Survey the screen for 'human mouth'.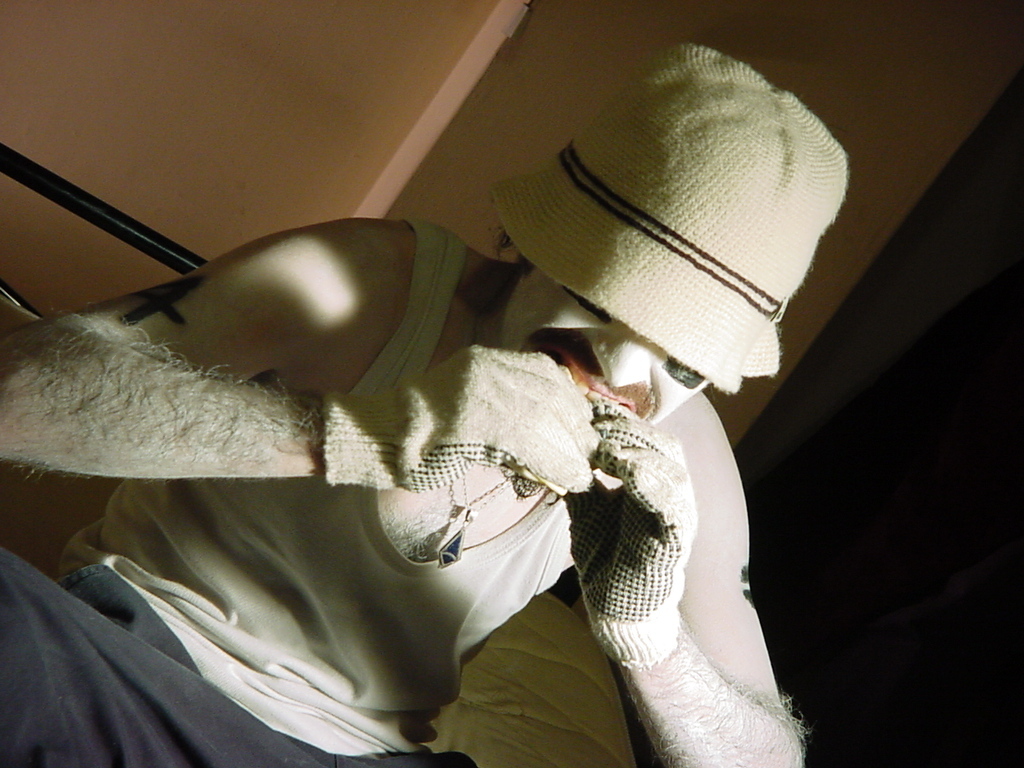
Survey found: x1=559, y1=349, x2=636, y2=412.
